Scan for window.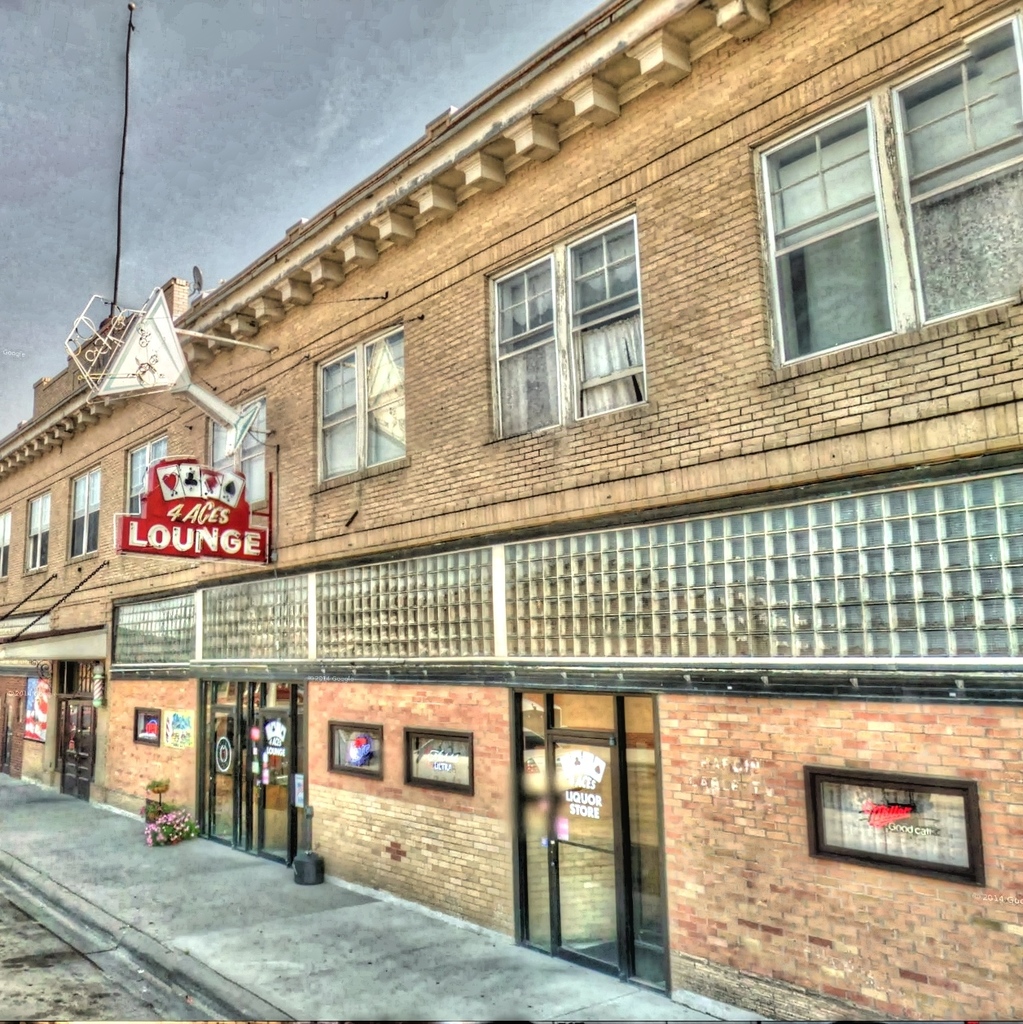
Scan result: box(68, 459, 101, 558).
